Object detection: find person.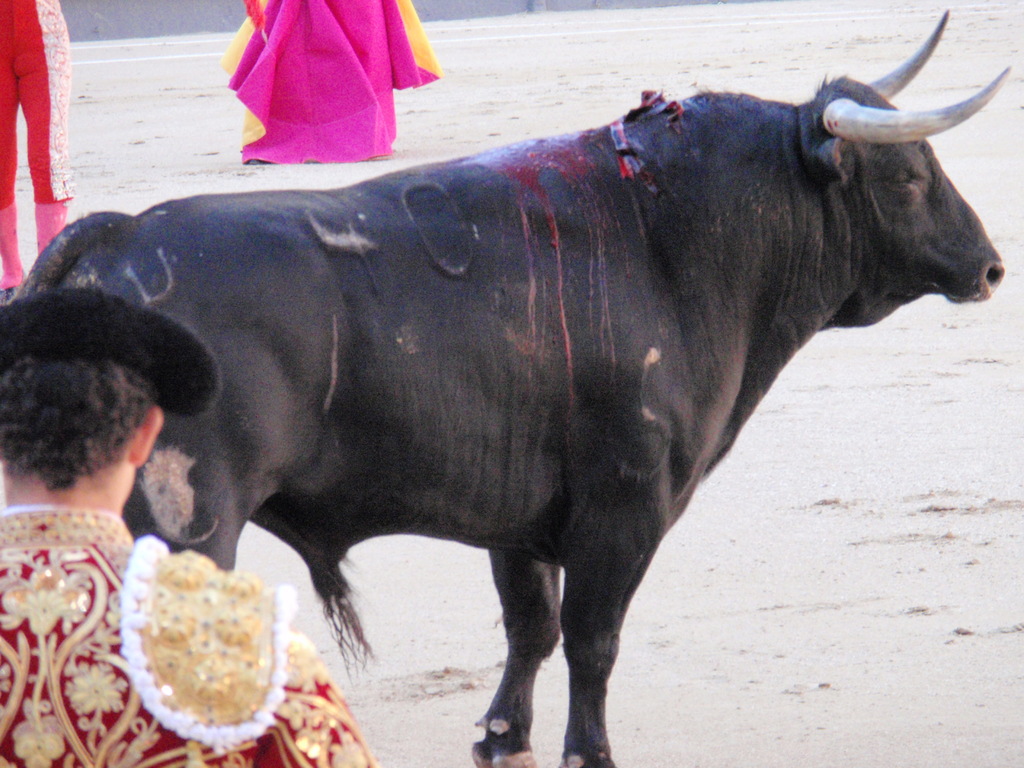
(x1=220, y1=0, x2=445, y2=162).
